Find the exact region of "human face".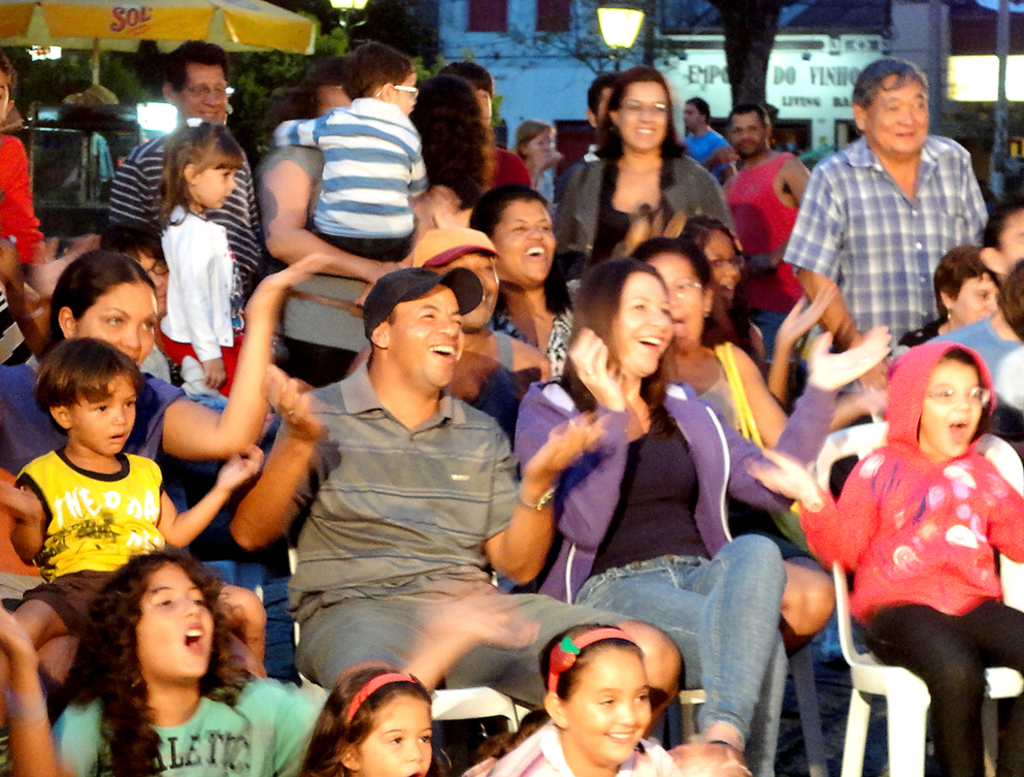
Exact region: BBox(437, 246, 500, 328).
